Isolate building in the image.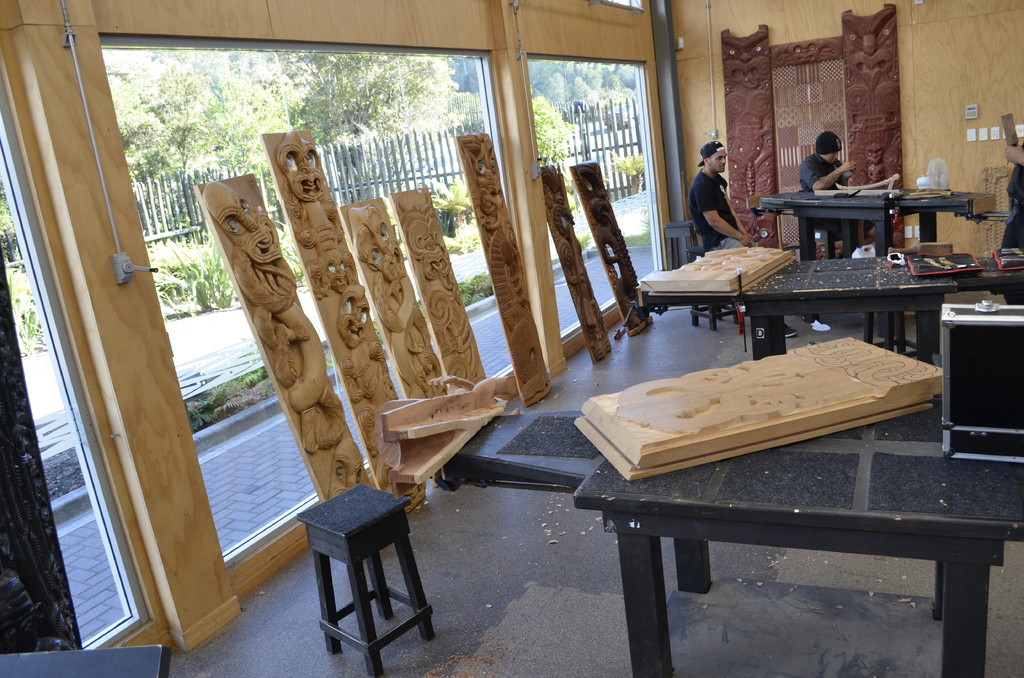
Isolated region: 0, 0, 1023, 677.
